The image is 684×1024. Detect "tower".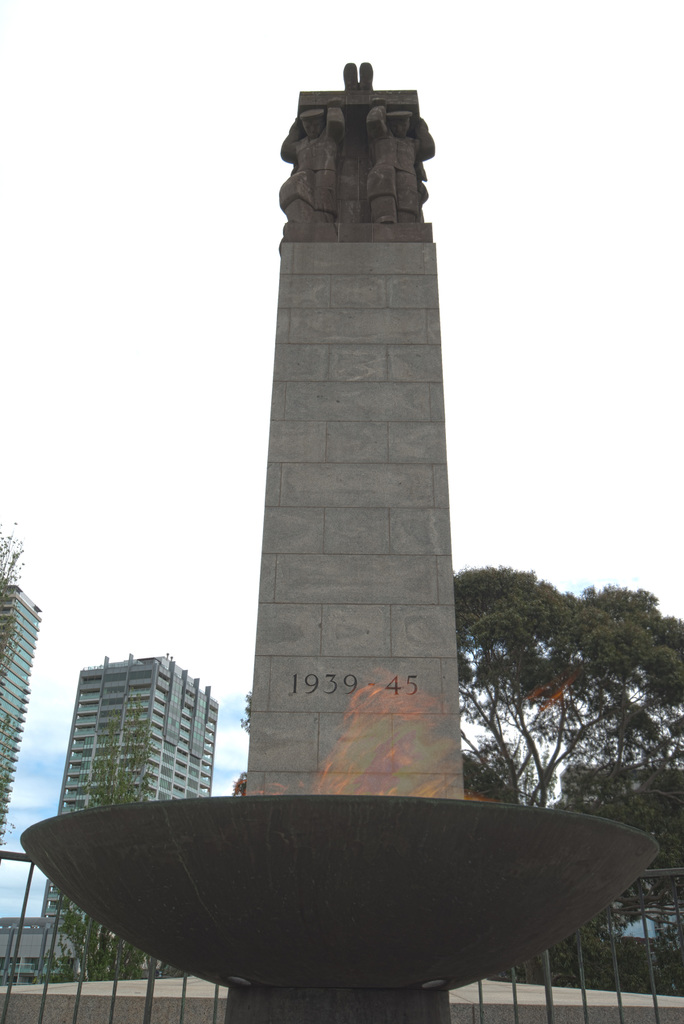
Detection: box=[31, 652, 220, 981].
